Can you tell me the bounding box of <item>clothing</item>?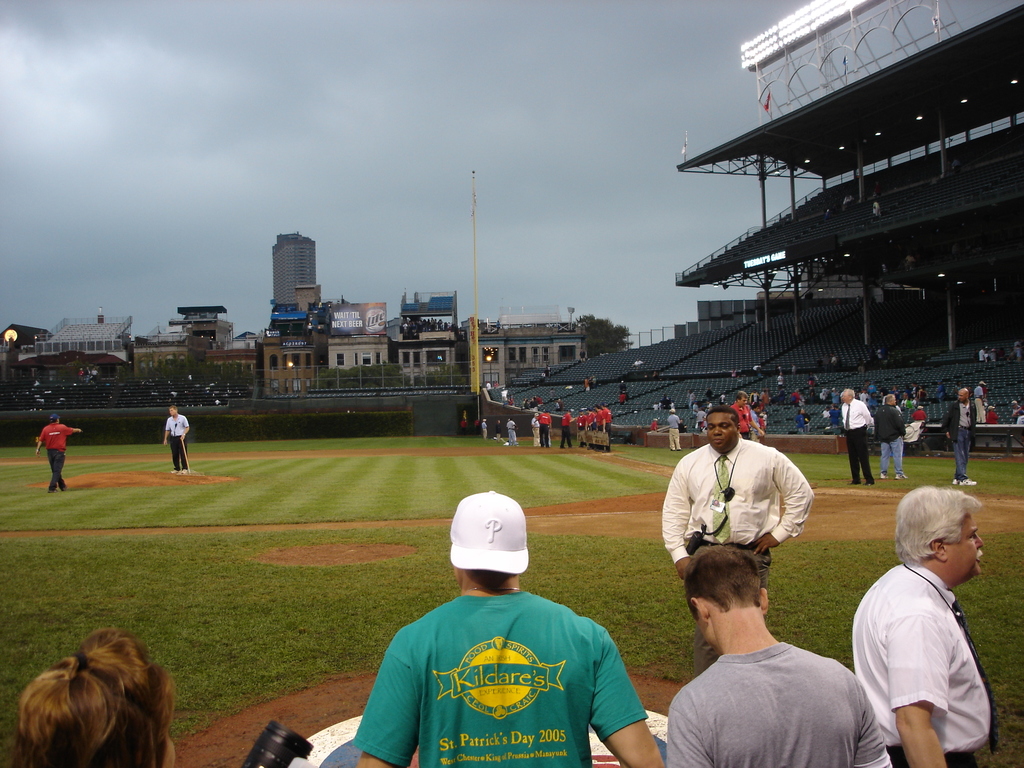
[x1=659, y1=438, x2=815, y2=590].
